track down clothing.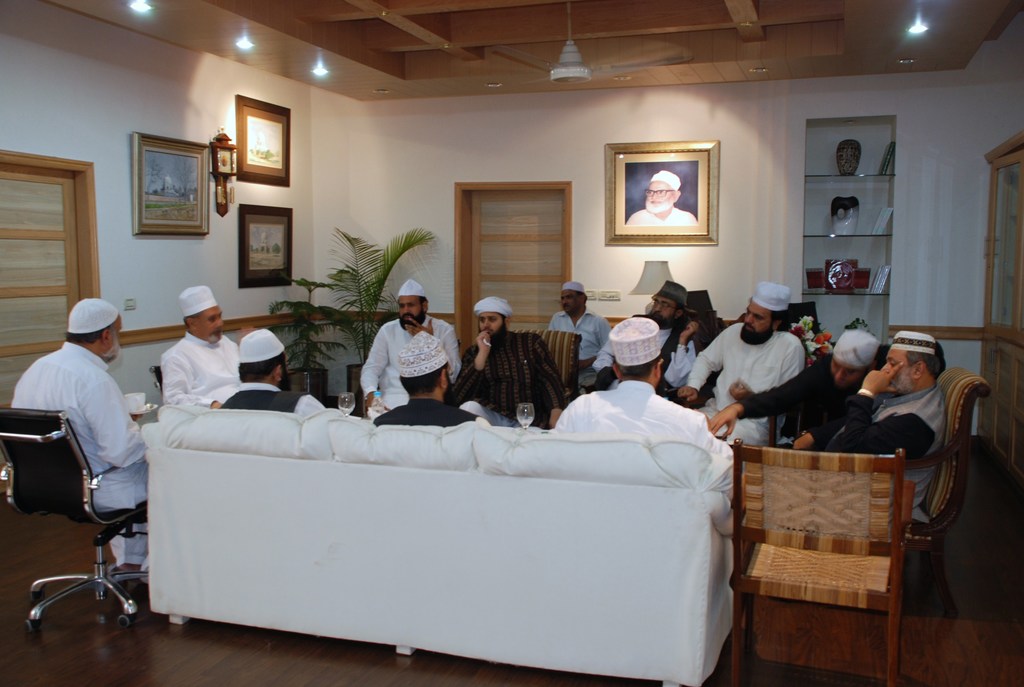
Tracked to 13/343/147/510.
